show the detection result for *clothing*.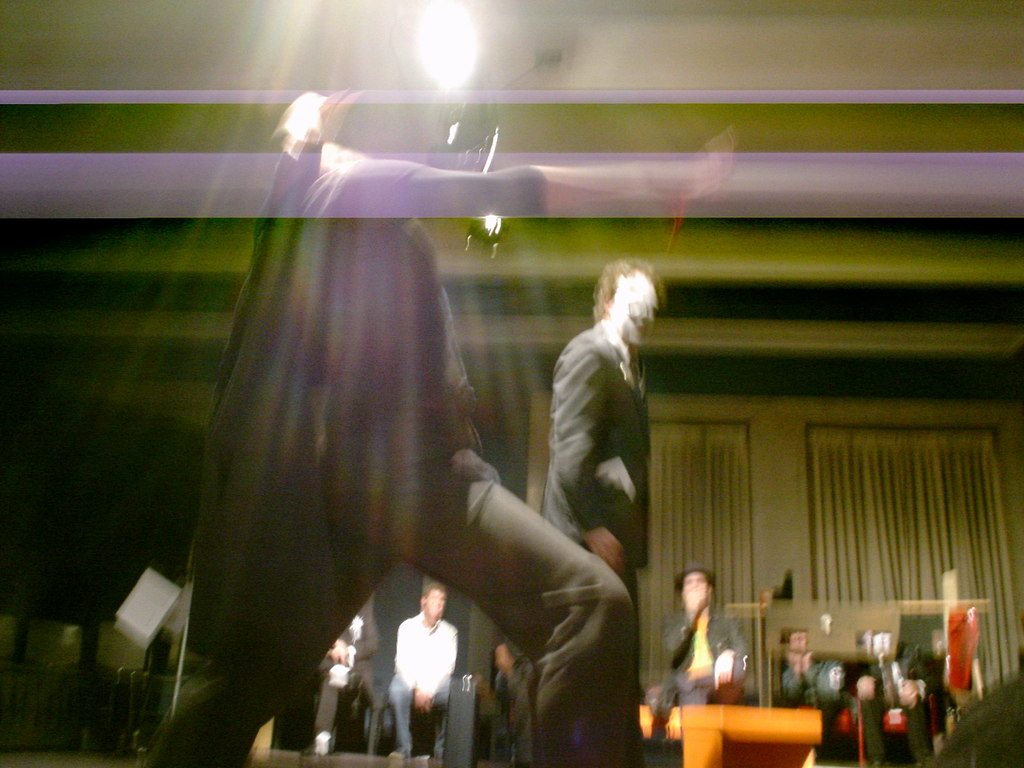
box=[777, 648, 855, 762].
